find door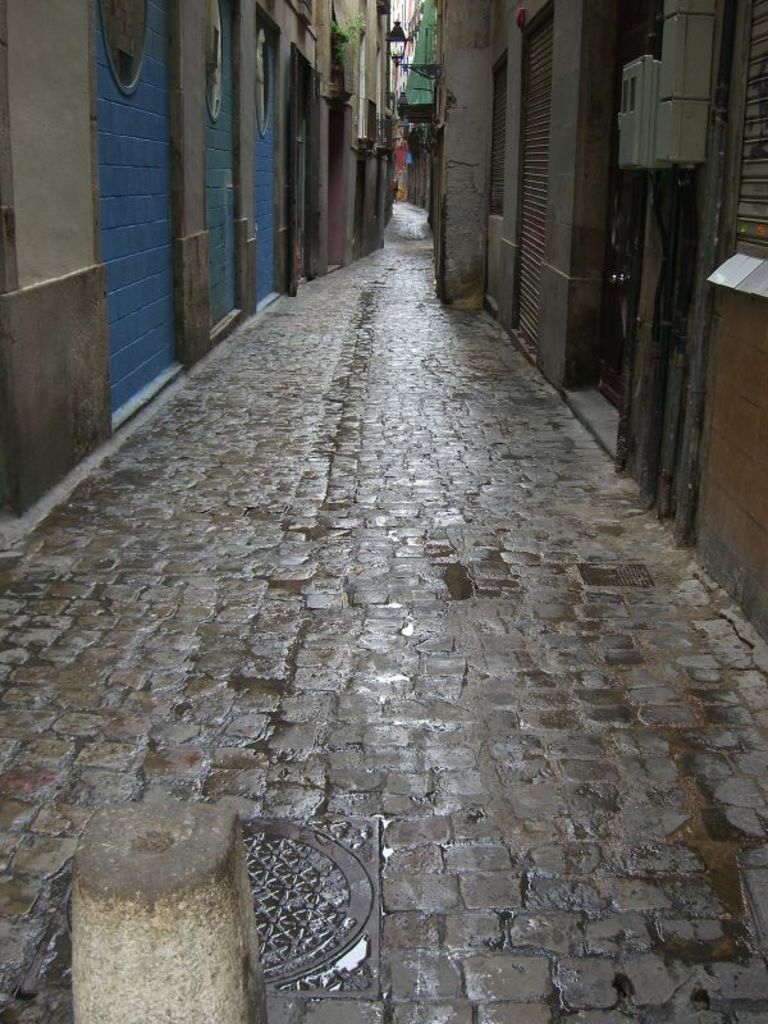
box=[594, 31, 649, 411]
